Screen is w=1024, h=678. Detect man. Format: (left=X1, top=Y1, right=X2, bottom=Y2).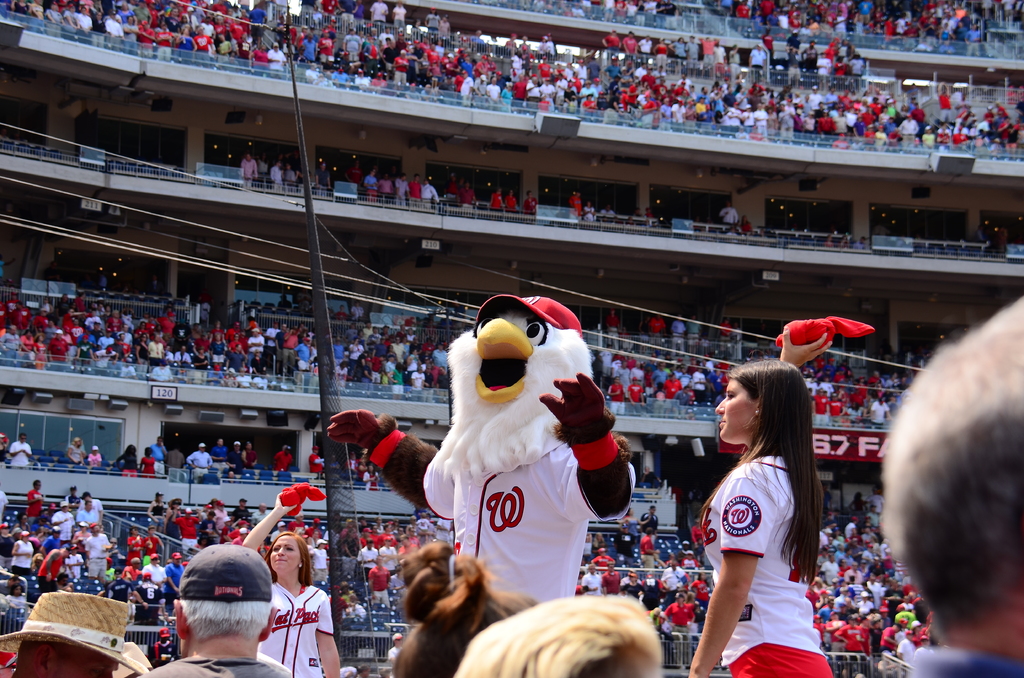
(left=161, top=549, right=189, bottom=601).
